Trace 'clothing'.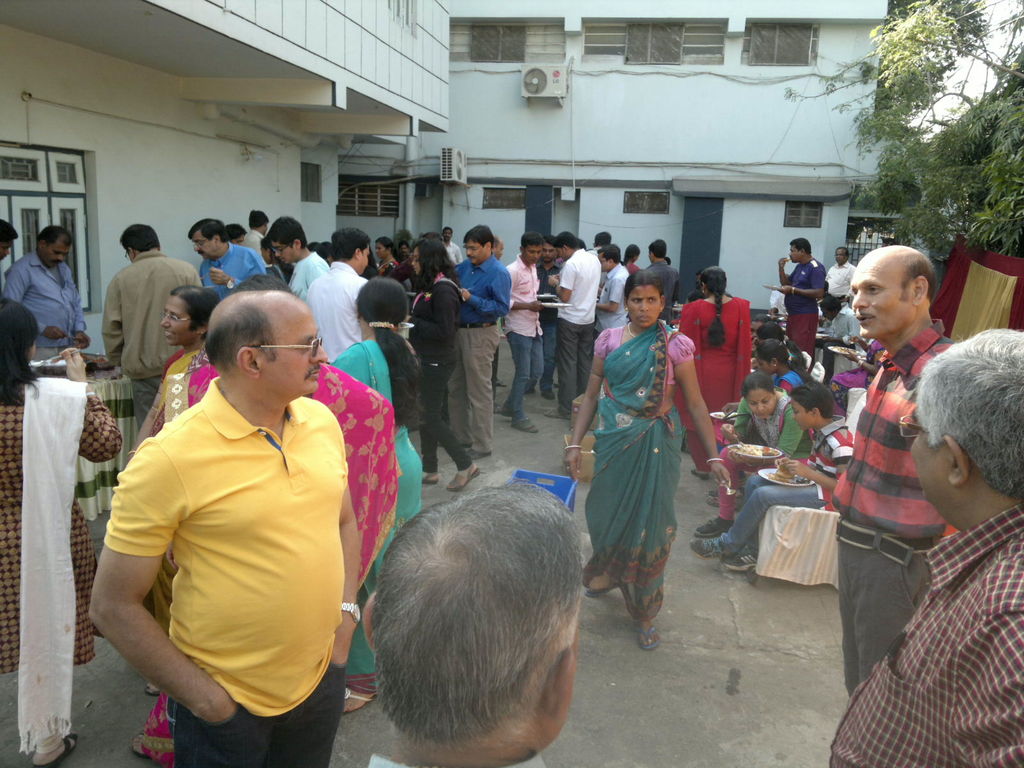
Traced to 506:261:540:419.
